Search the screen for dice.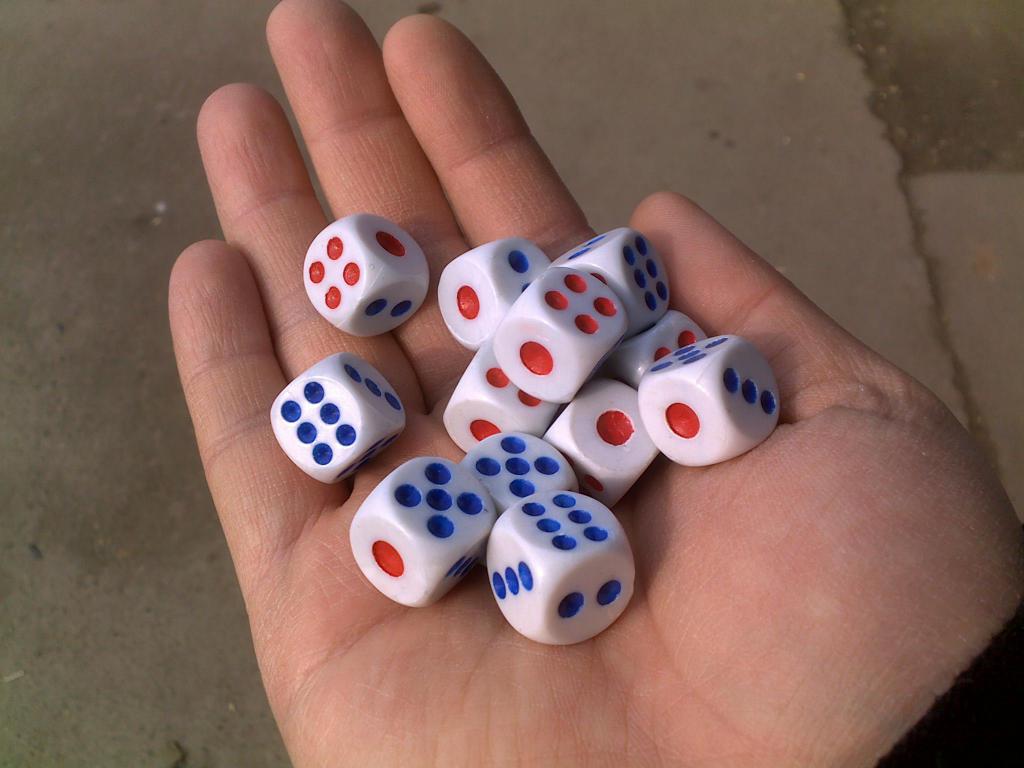
Found at box=[271, 349, 407, 493].
